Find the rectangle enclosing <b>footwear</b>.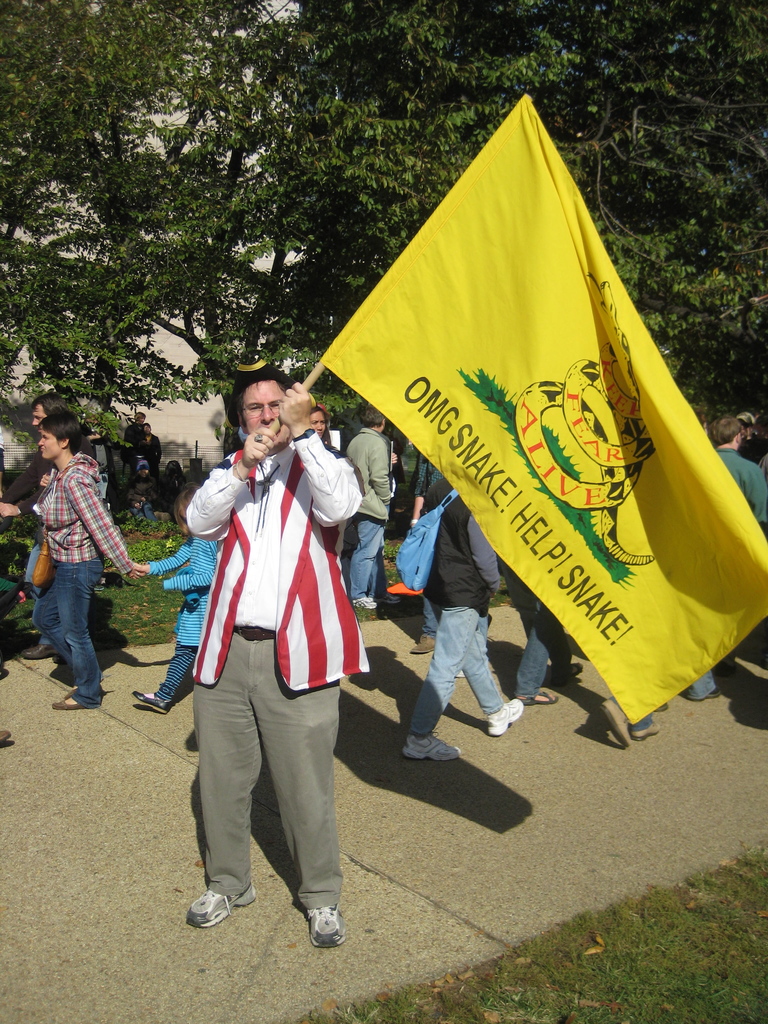
<box>479,696,518,738</box>.
